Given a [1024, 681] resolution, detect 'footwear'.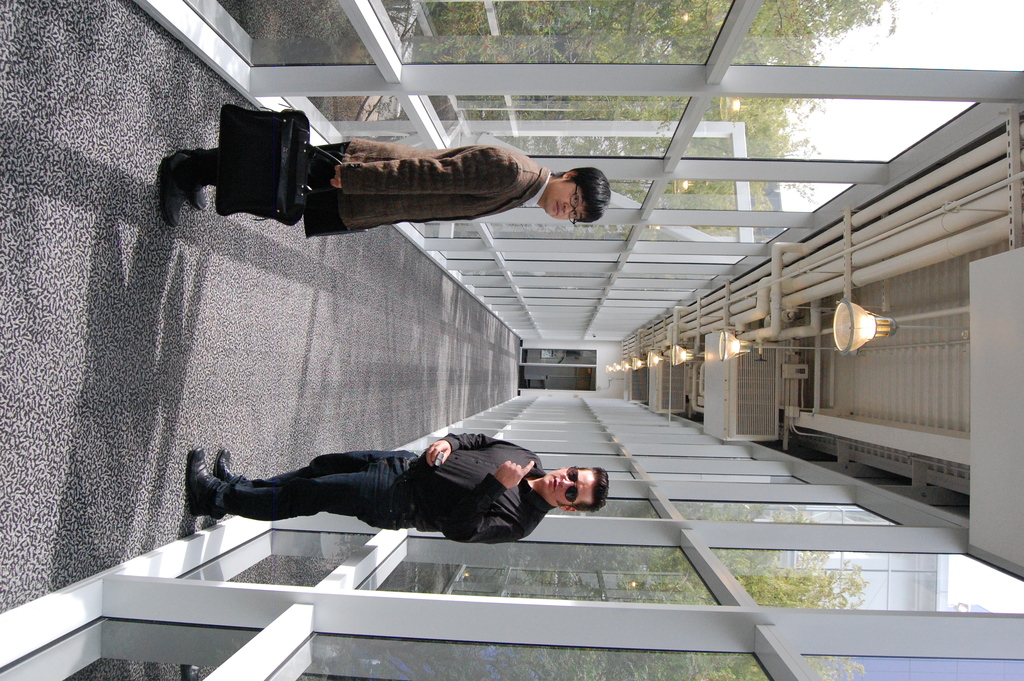
Rect(216, 450, 237, 479).
